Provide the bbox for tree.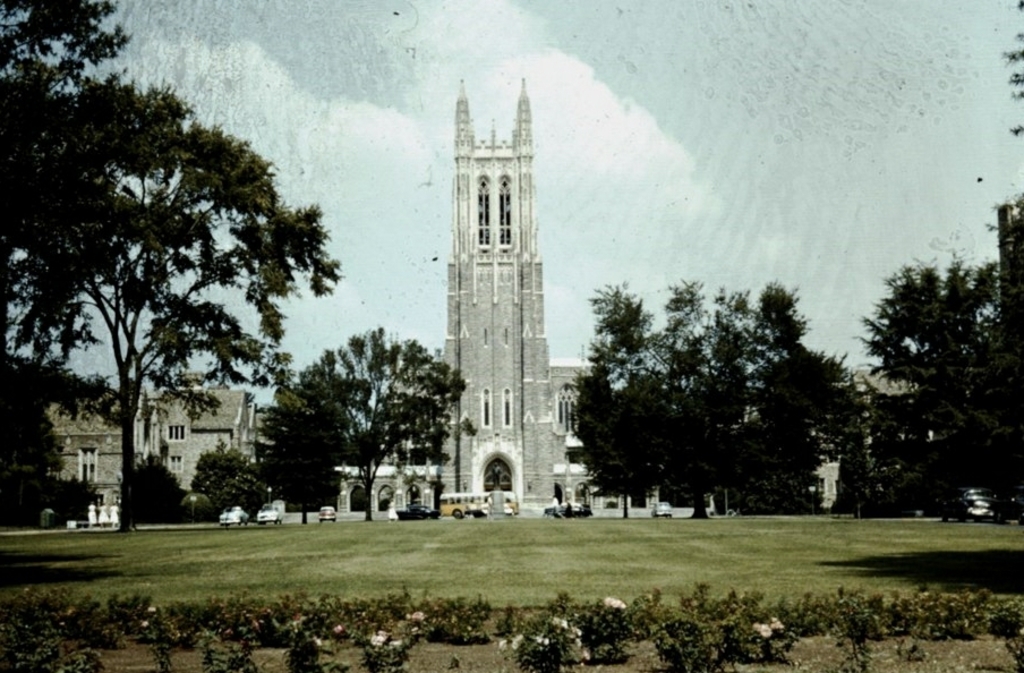
[left=279, top=321, right=473, bottom=525].
